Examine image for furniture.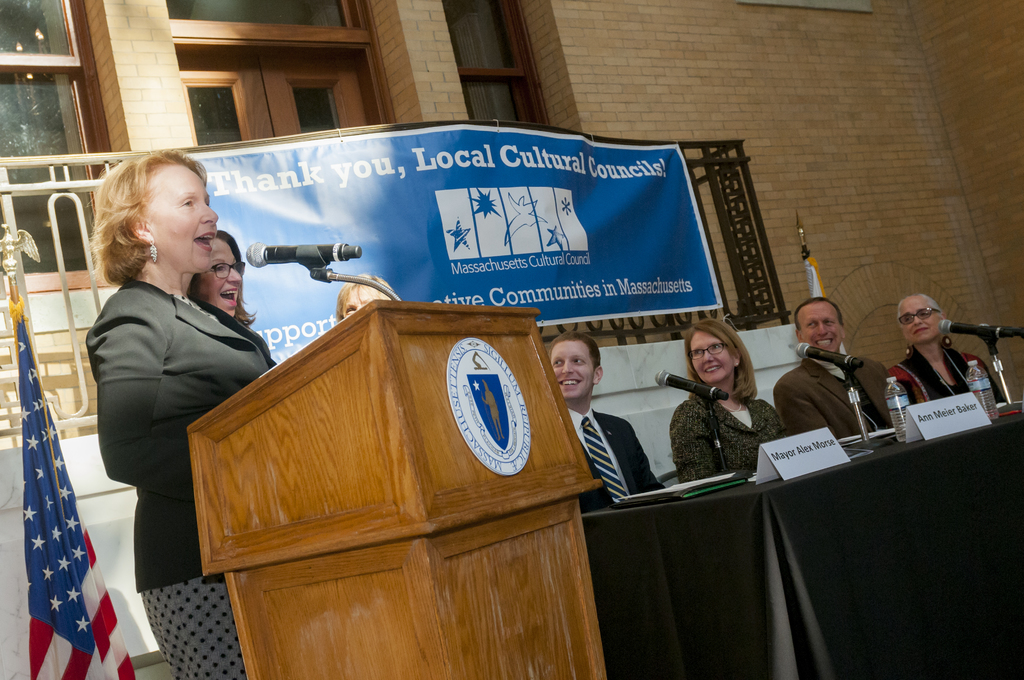
Examination result: select_region(186, 298, 612, 679).
